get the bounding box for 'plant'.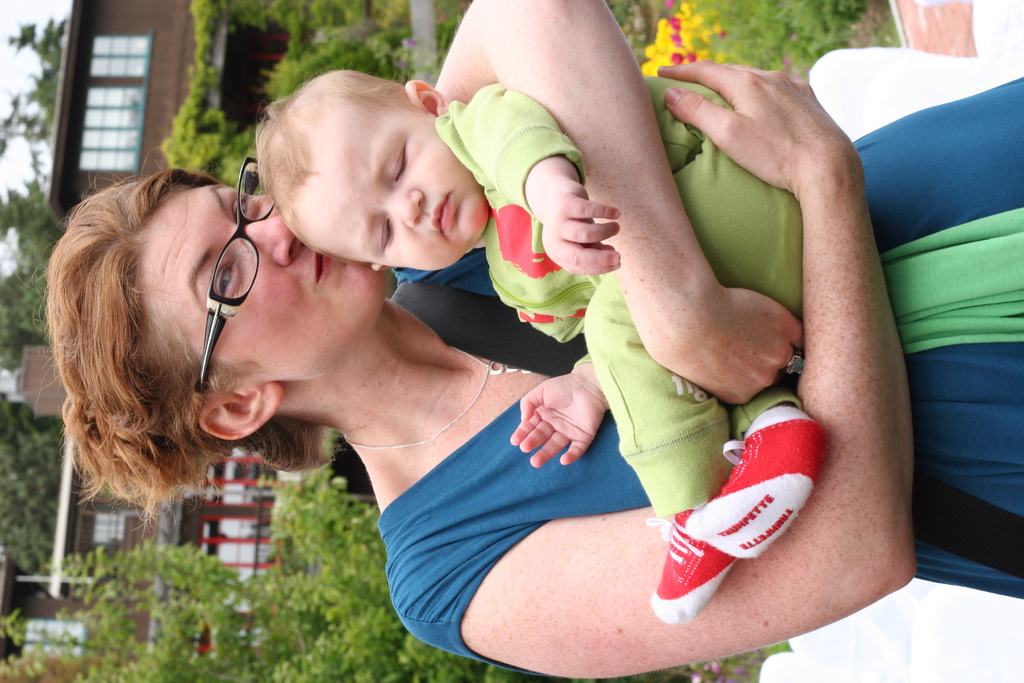
x1=3 y1=1 x2=106 y2=377.
